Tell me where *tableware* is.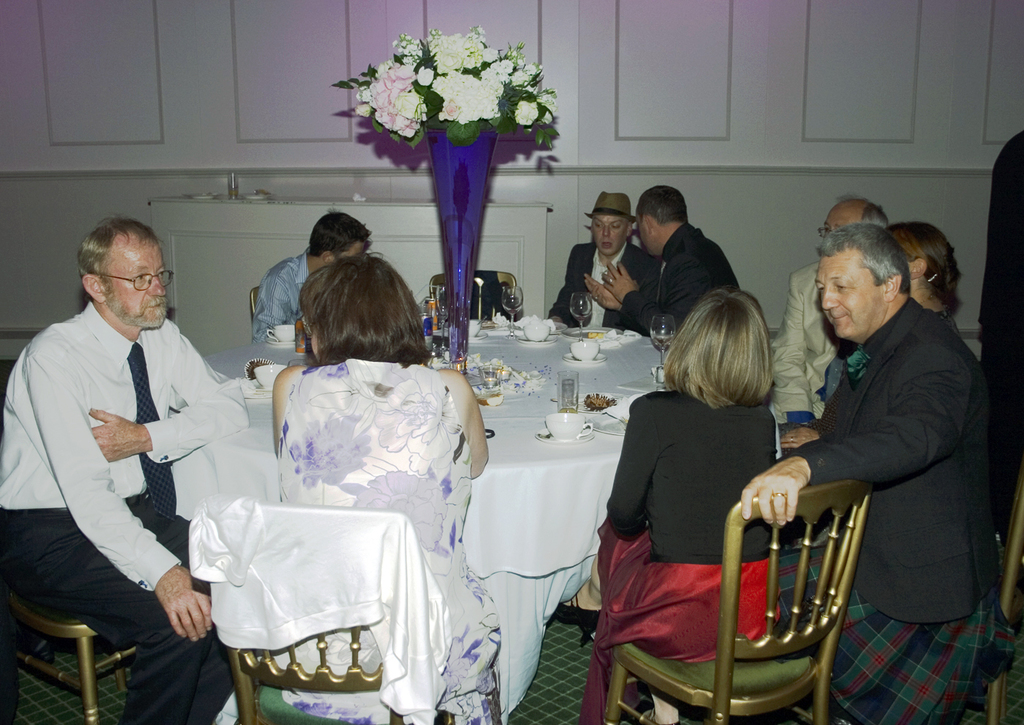
*tableware* is at <region>516, 334, 557, 346</region>.
